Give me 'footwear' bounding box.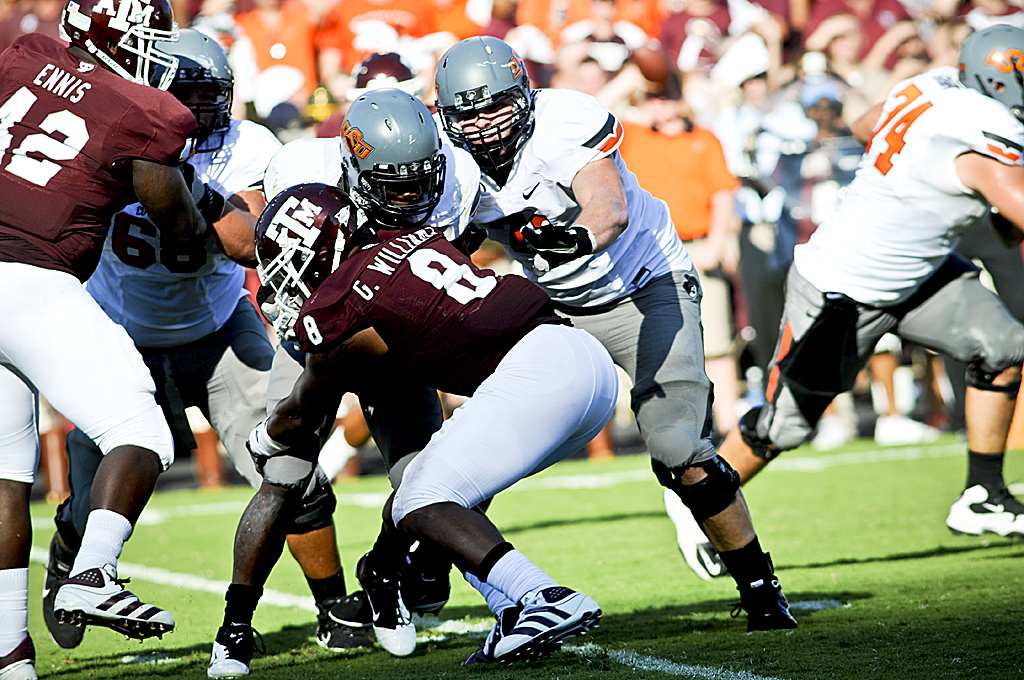
Rect(814, 412, 851, 449).
